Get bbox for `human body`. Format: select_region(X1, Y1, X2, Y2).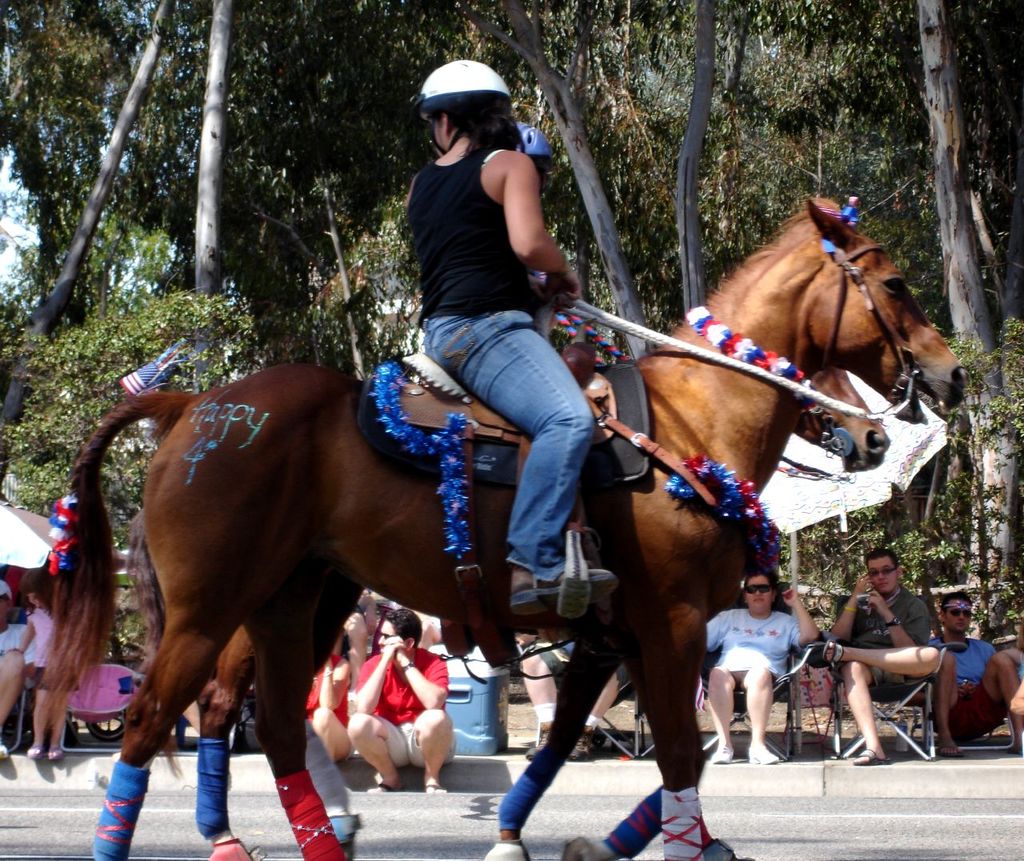
select_region(307, 651, 366, 767).
